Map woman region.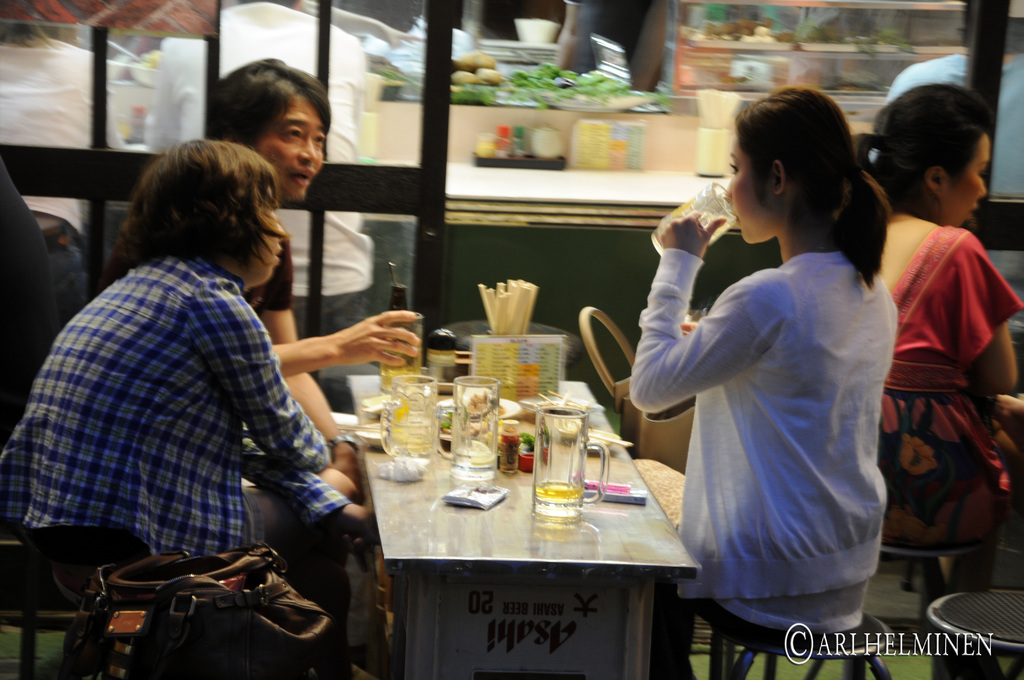
Mapped to box(623, 77, 899, 679).
